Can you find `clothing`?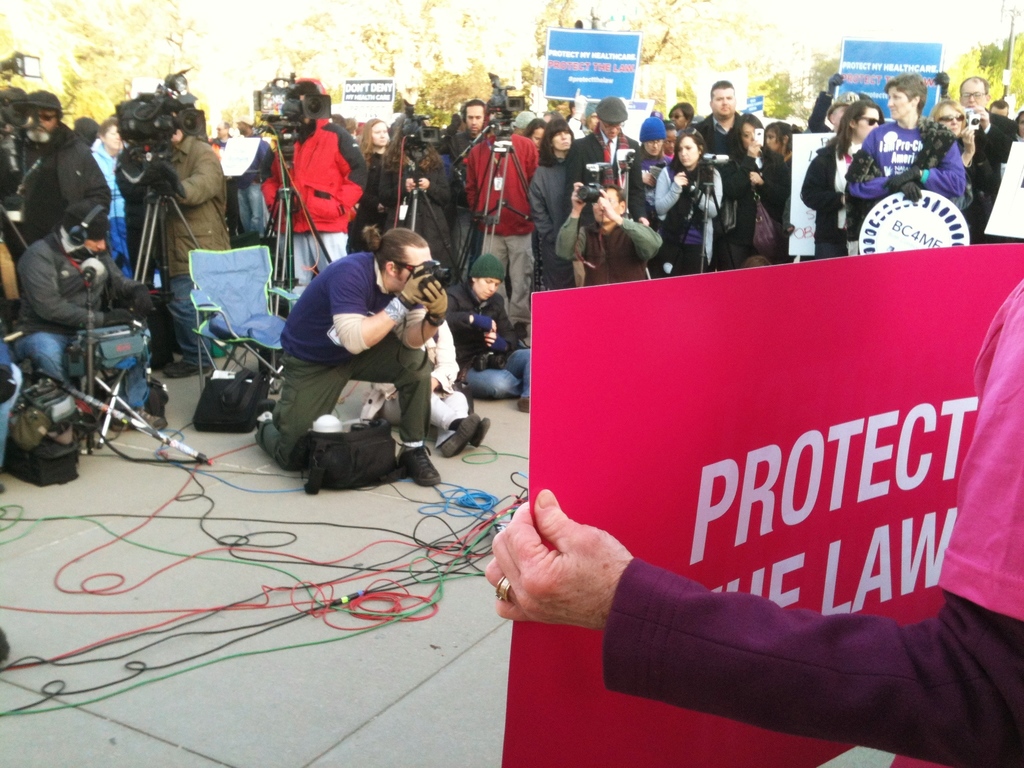
Yes, bounding box: (left=698, top=109, right=738, bottom=203).
